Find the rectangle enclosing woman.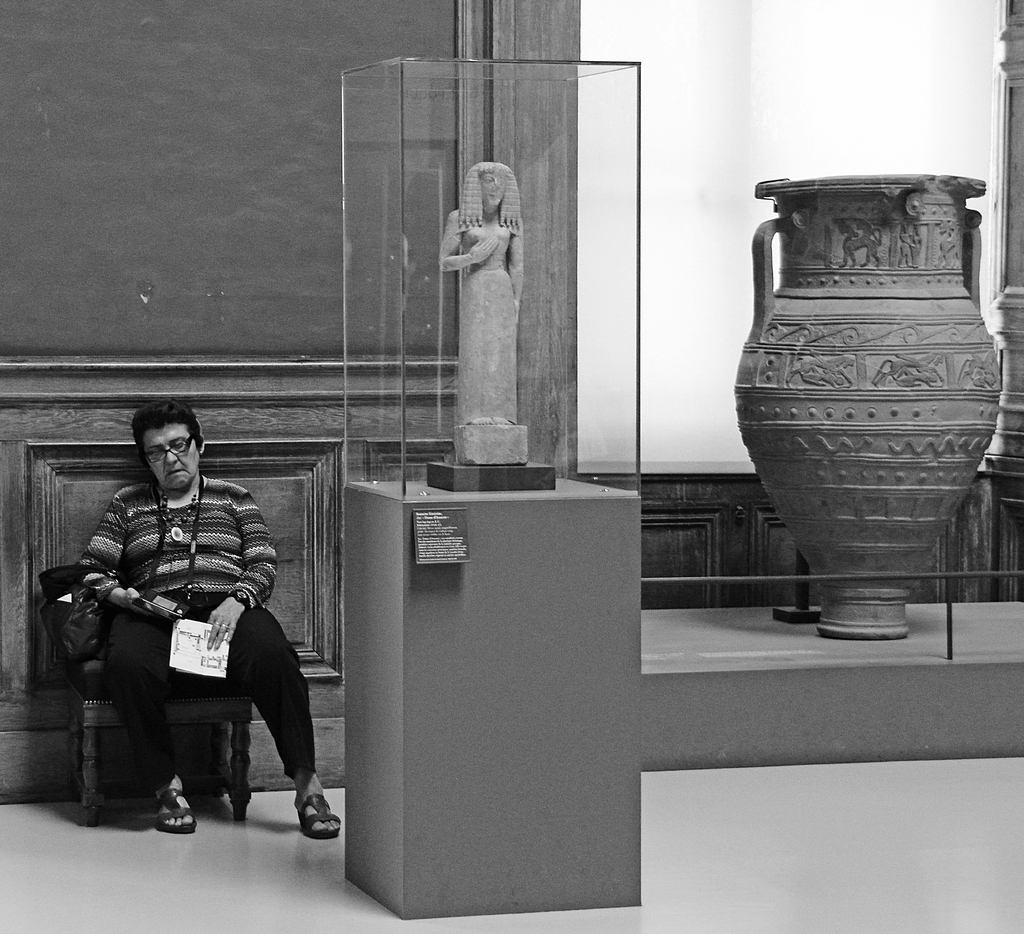
[x1=72, y1=436, x2=292, y2=844].
